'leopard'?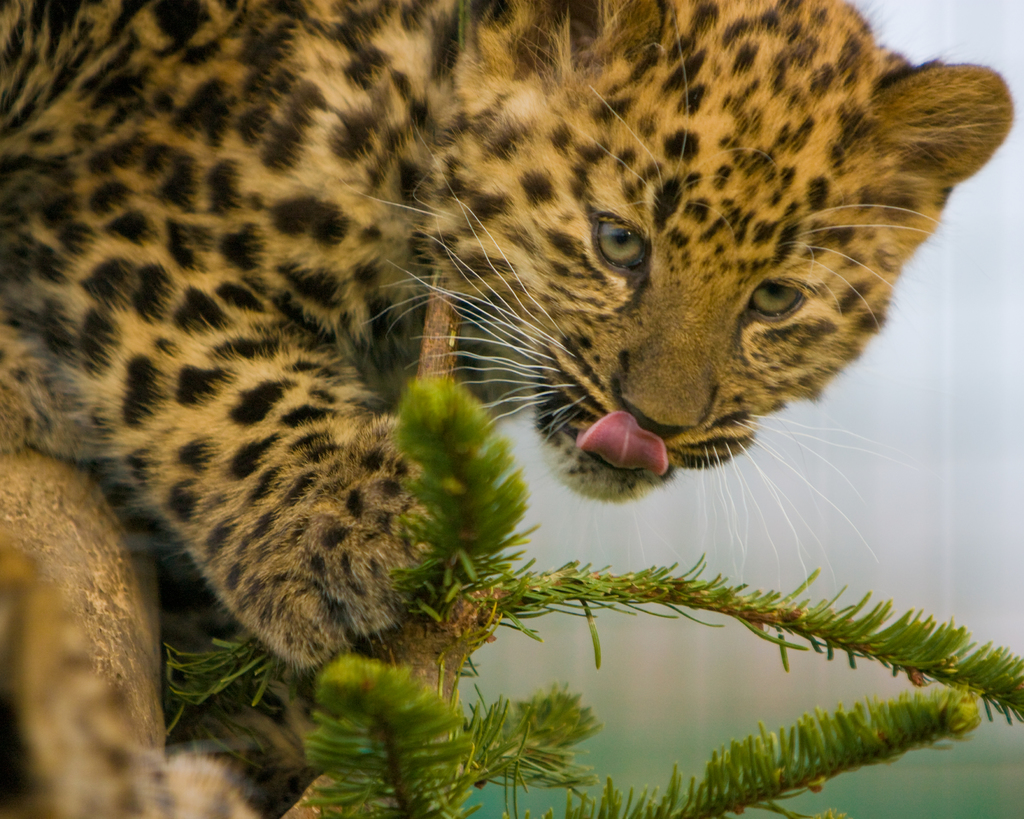
l=0, t=0, r=1007, b=676
